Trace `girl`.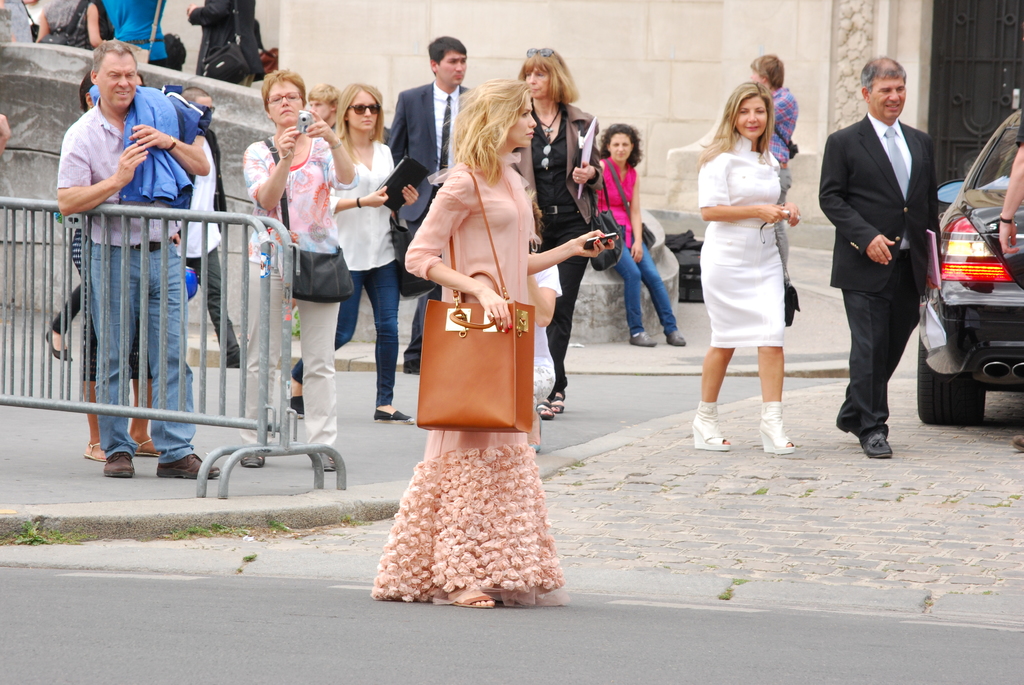
Traced to <region>696, 82, 803, 455</region>.
